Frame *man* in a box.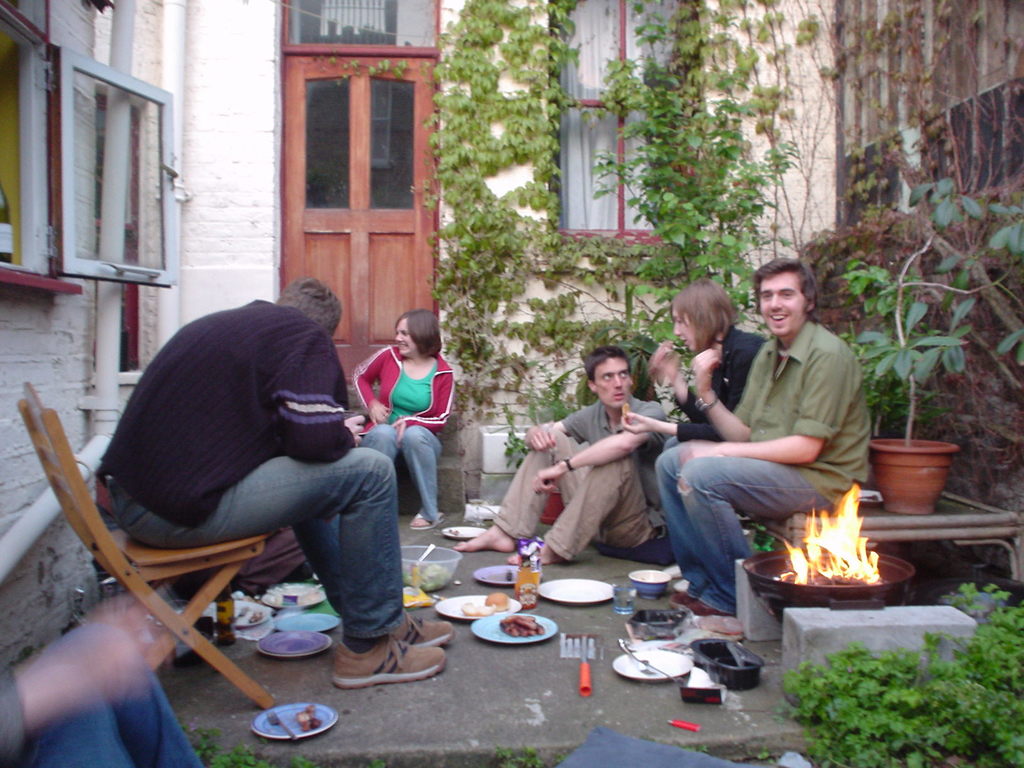
bbox(61, 269, 430, 651).
